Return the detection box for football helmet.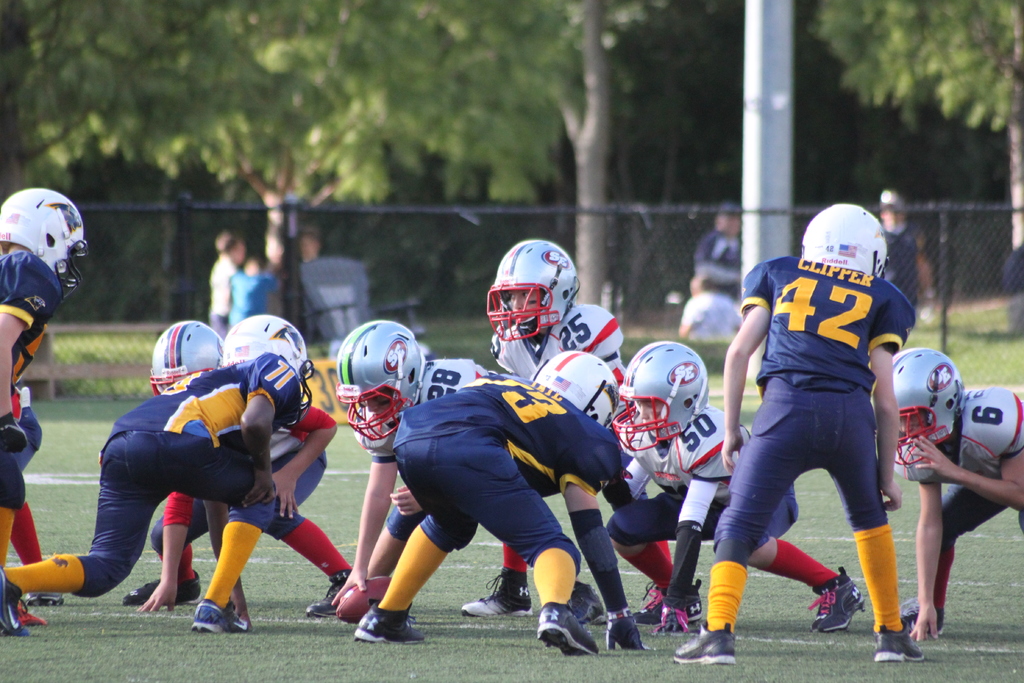
[x1=867, y1=347, x2=966, y2=479].
